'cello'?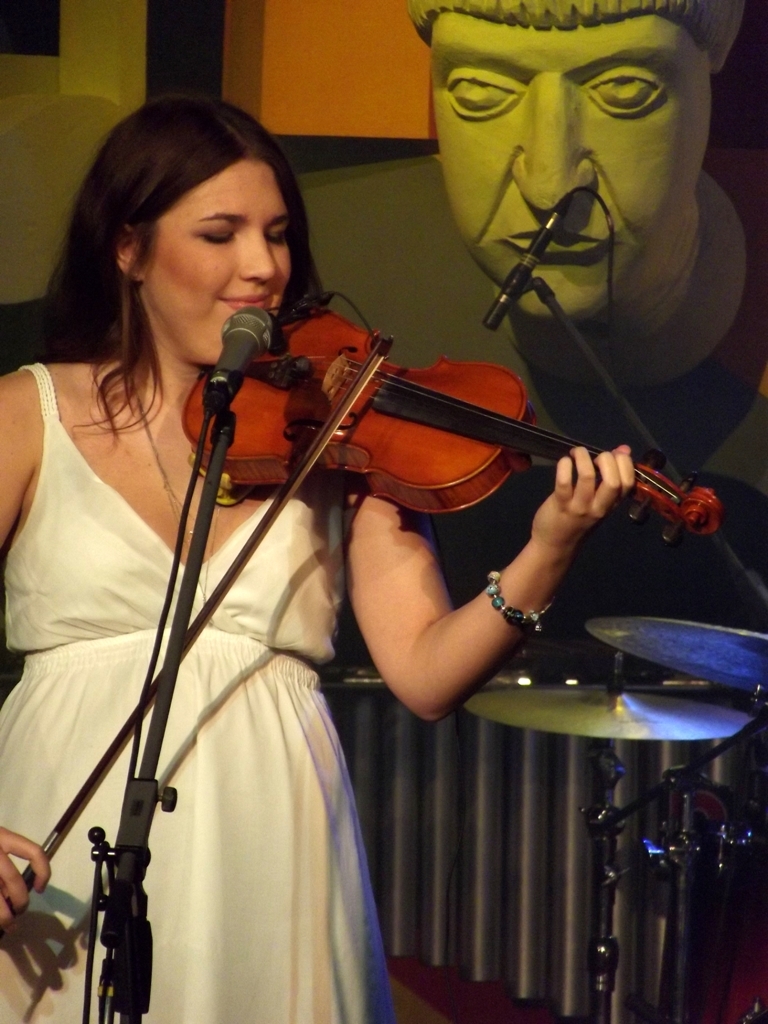
(left=9, top=297, right=722, bottom=923)
